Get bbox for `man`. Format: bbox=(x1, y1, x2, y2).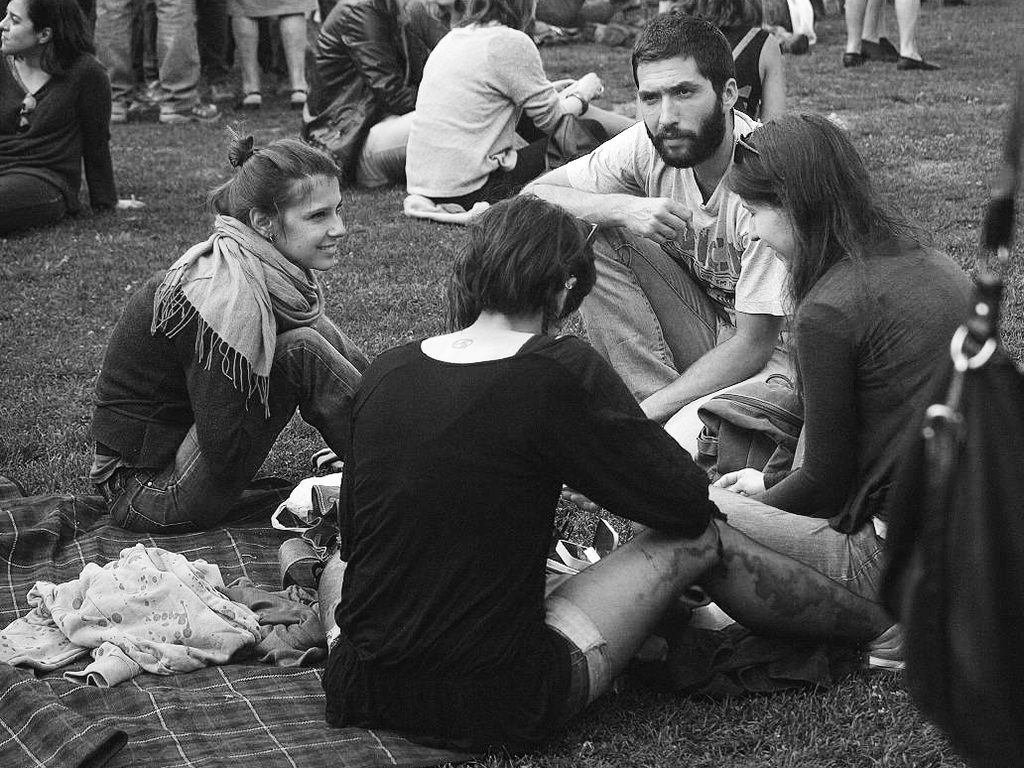
bbox=(518, 5, 796, 462).
